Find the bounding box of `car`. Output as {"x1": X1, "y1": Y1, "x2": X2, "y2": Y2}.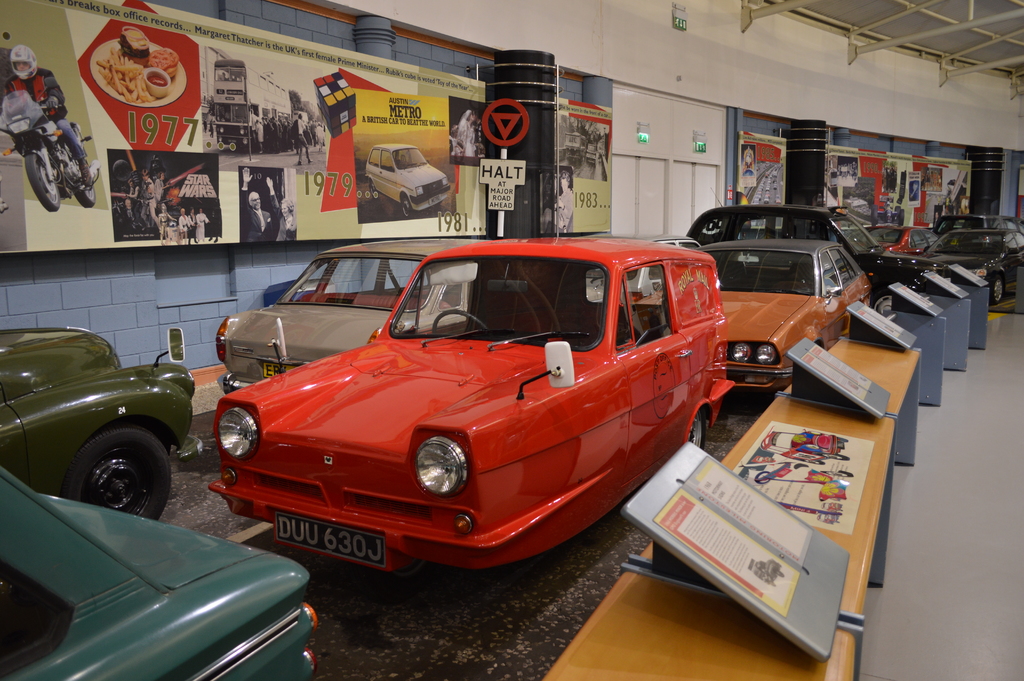
{"x1": 209, "y1": 240, "x2": 483, "y2": 398}.
